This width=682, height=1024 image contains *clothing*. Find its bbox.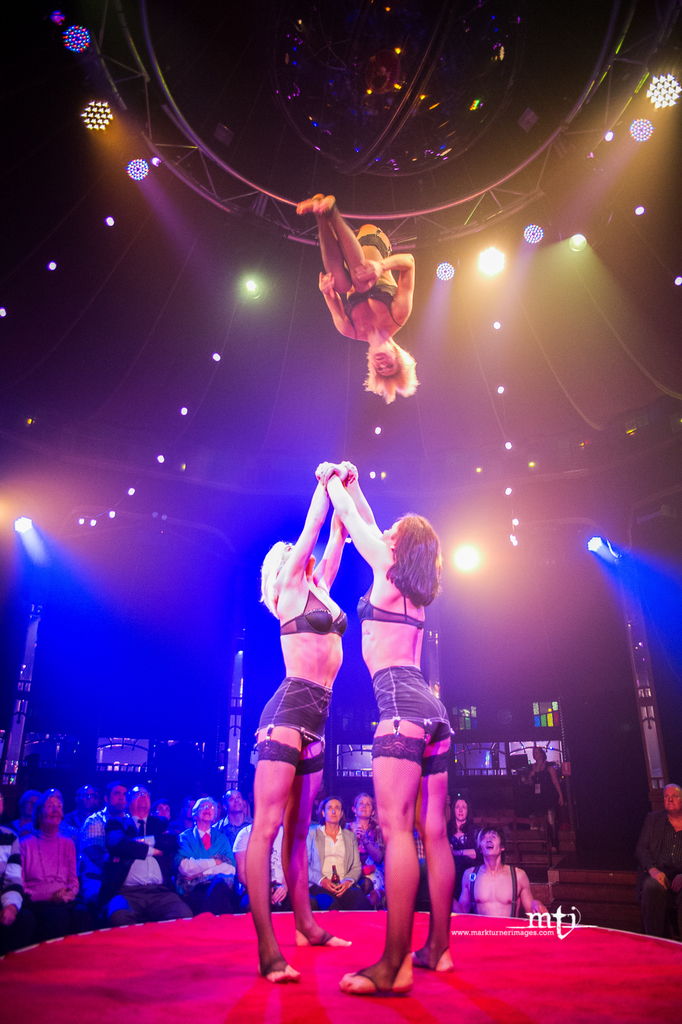
box(89, 829, 208, 925).
